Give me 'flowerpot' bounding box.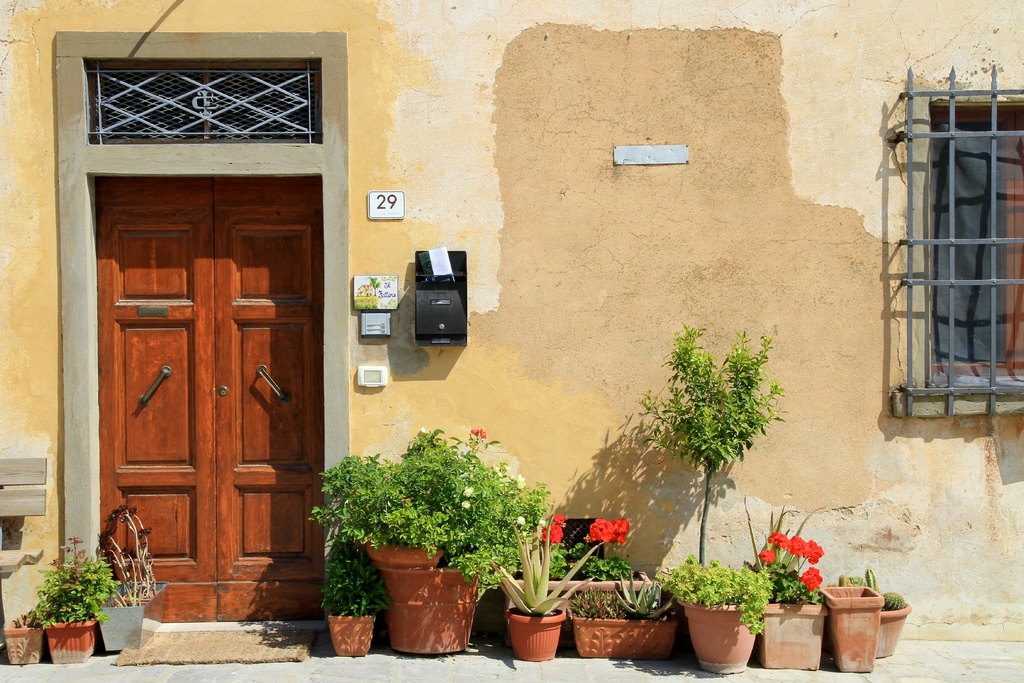
BBox(95, 573, 168, 652).
